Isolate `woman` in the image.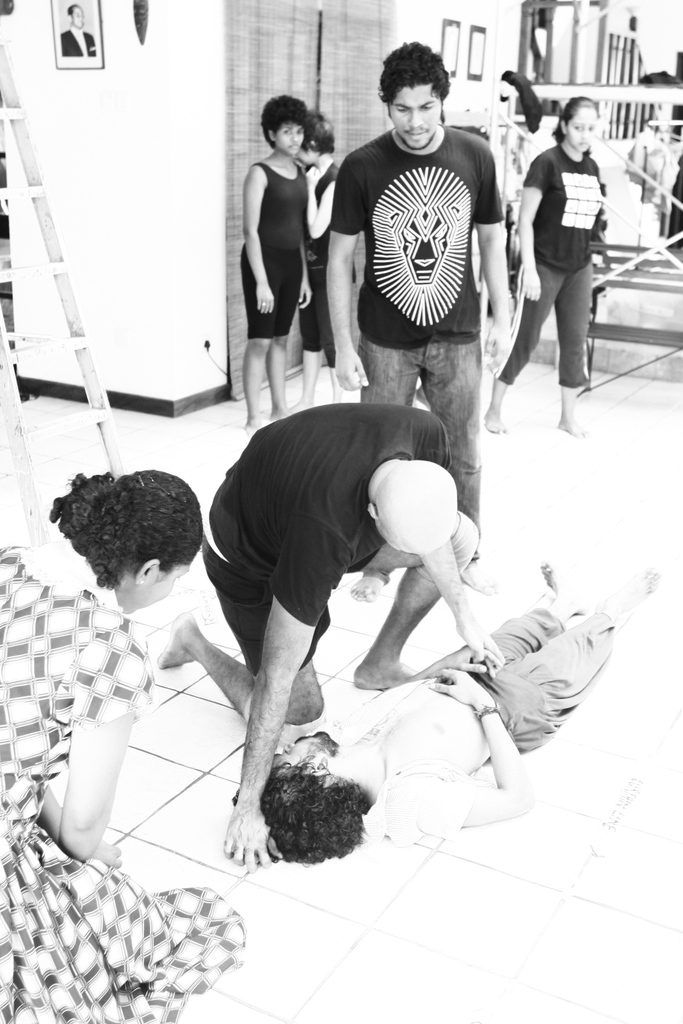
Isolated region: {"x1": 513, "y1": 98, "x2": 627, "y2": 390}.
